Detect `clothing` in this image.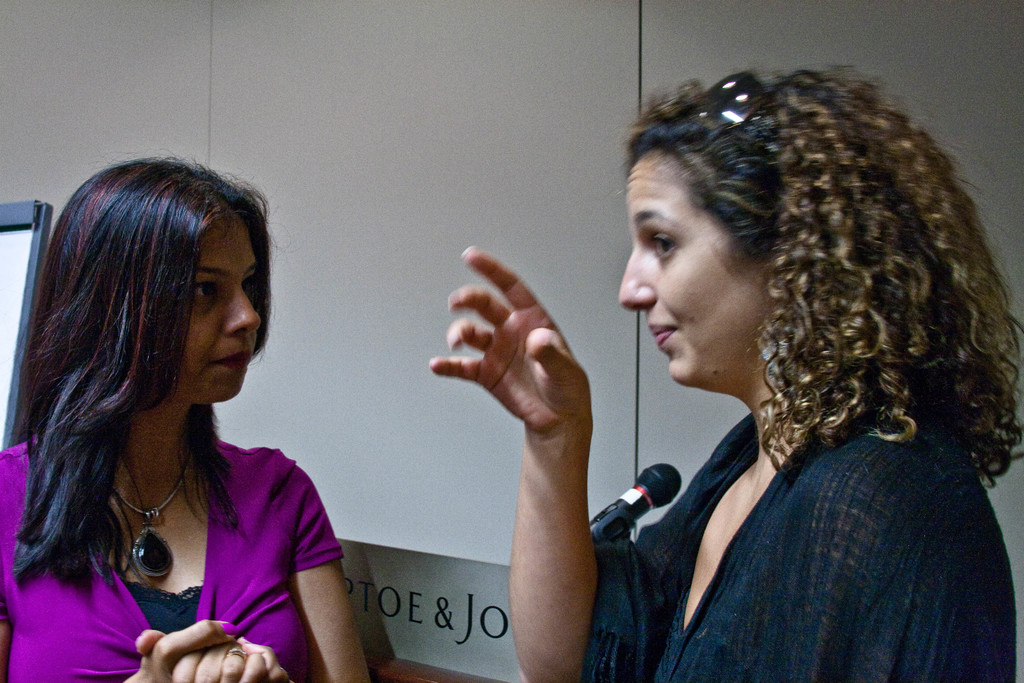
Detection: pyautogui.locateOnScreen(0, 431, 346, 682).
